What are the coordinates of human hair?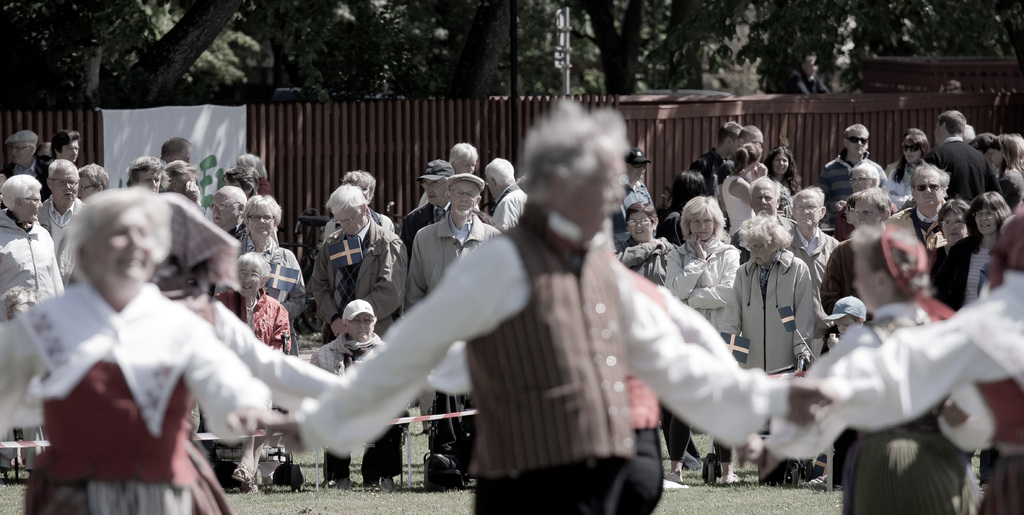
(x1=858, y1=188, x2=892, y2=214).
